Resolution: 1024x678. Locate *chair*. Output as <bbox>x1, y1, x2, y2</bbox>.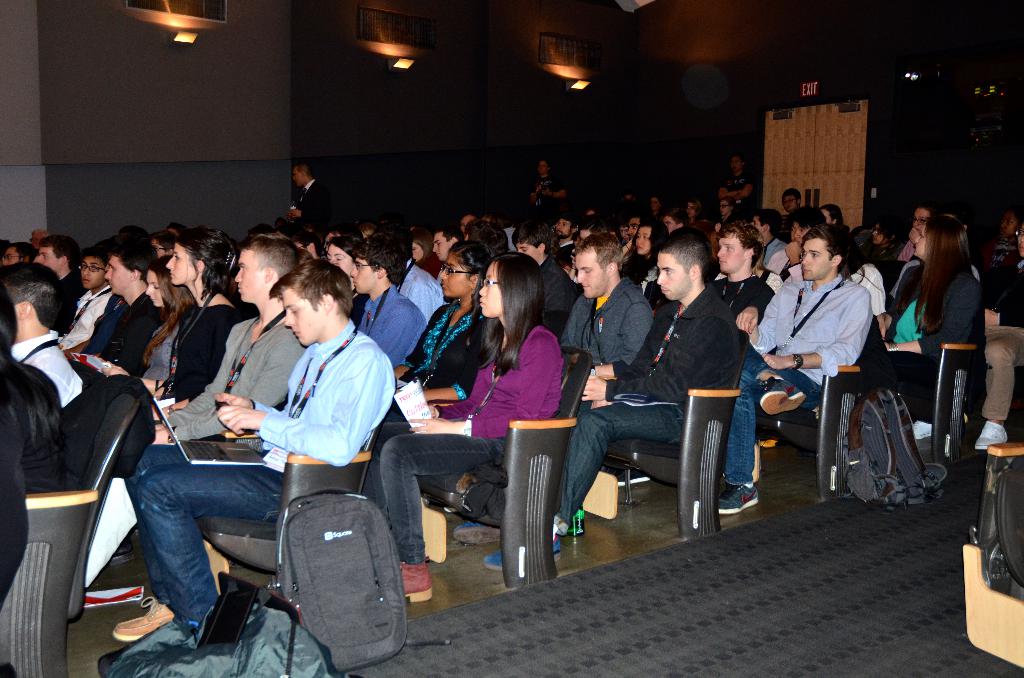
<bbox>378, 344, 595, 584</bbox>.
